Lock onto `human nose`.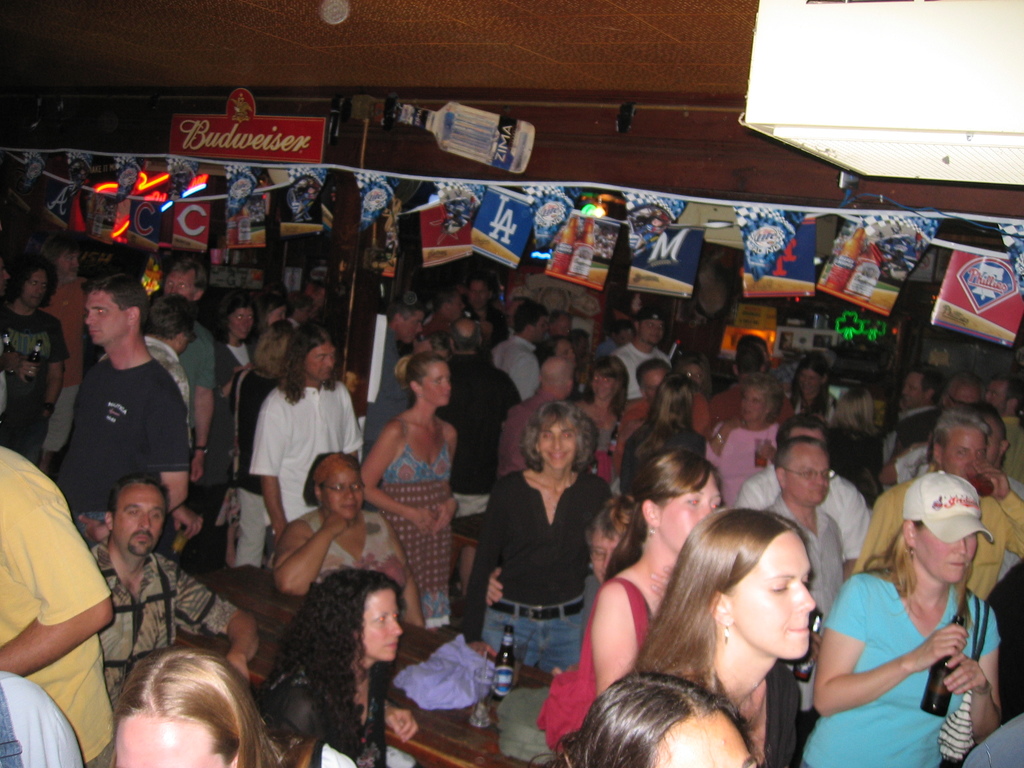
Locked: rect(85, 315, 97, 324).
